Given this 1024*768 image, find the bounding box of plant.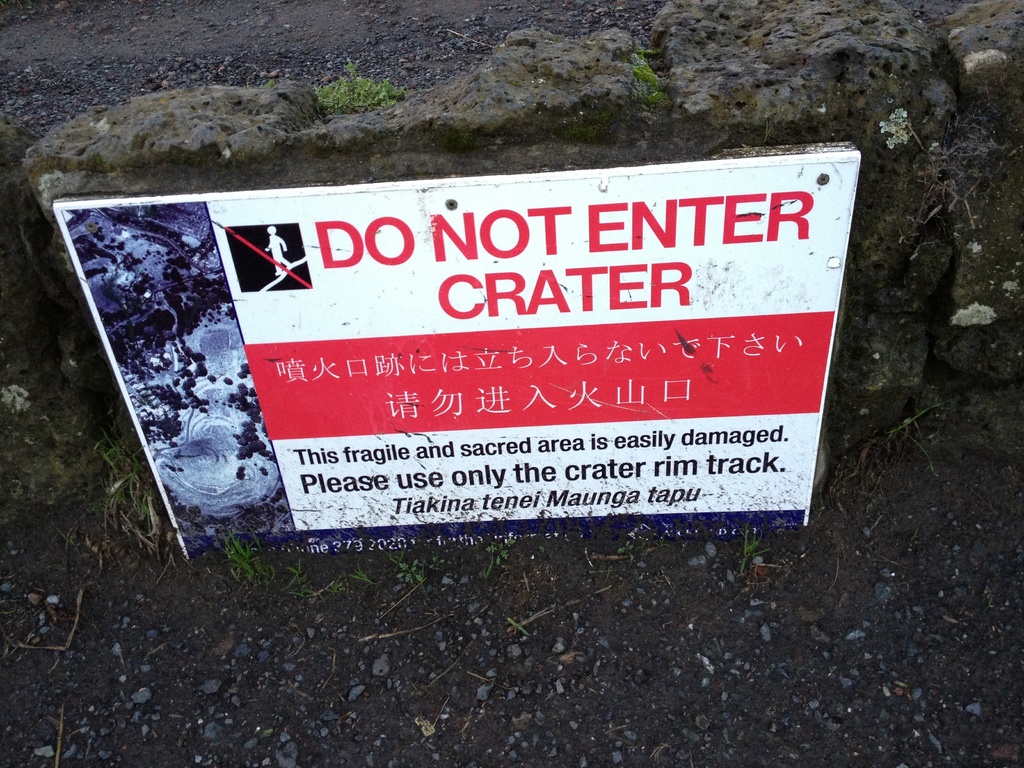
608:43:664:101.
